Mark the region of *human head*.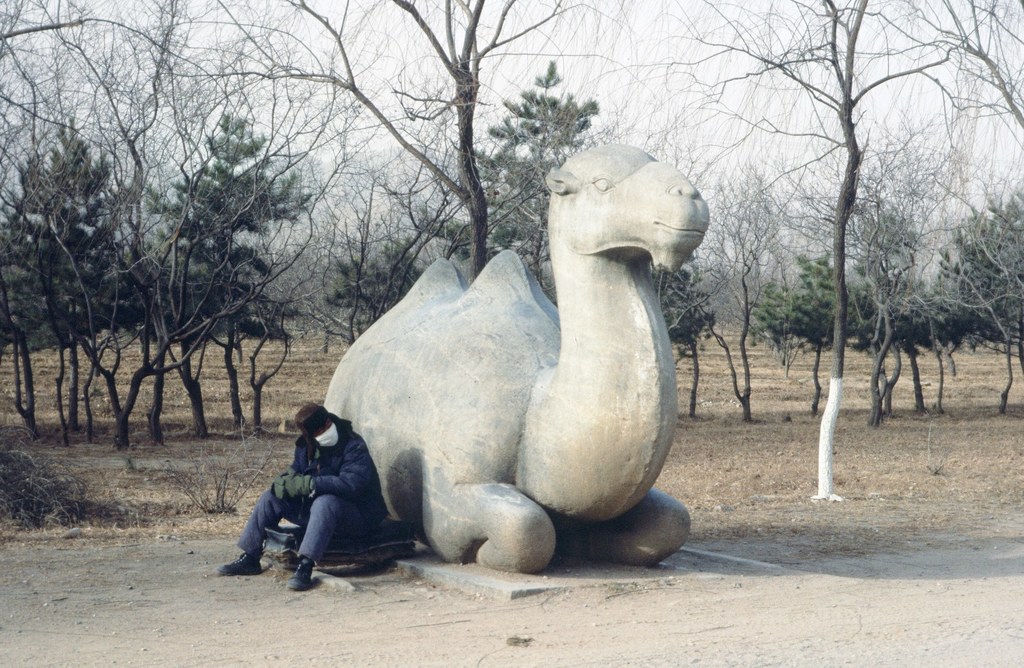
Region: {"x1": 299, "y1": 405, "x2": 337, "y2": 450}.
